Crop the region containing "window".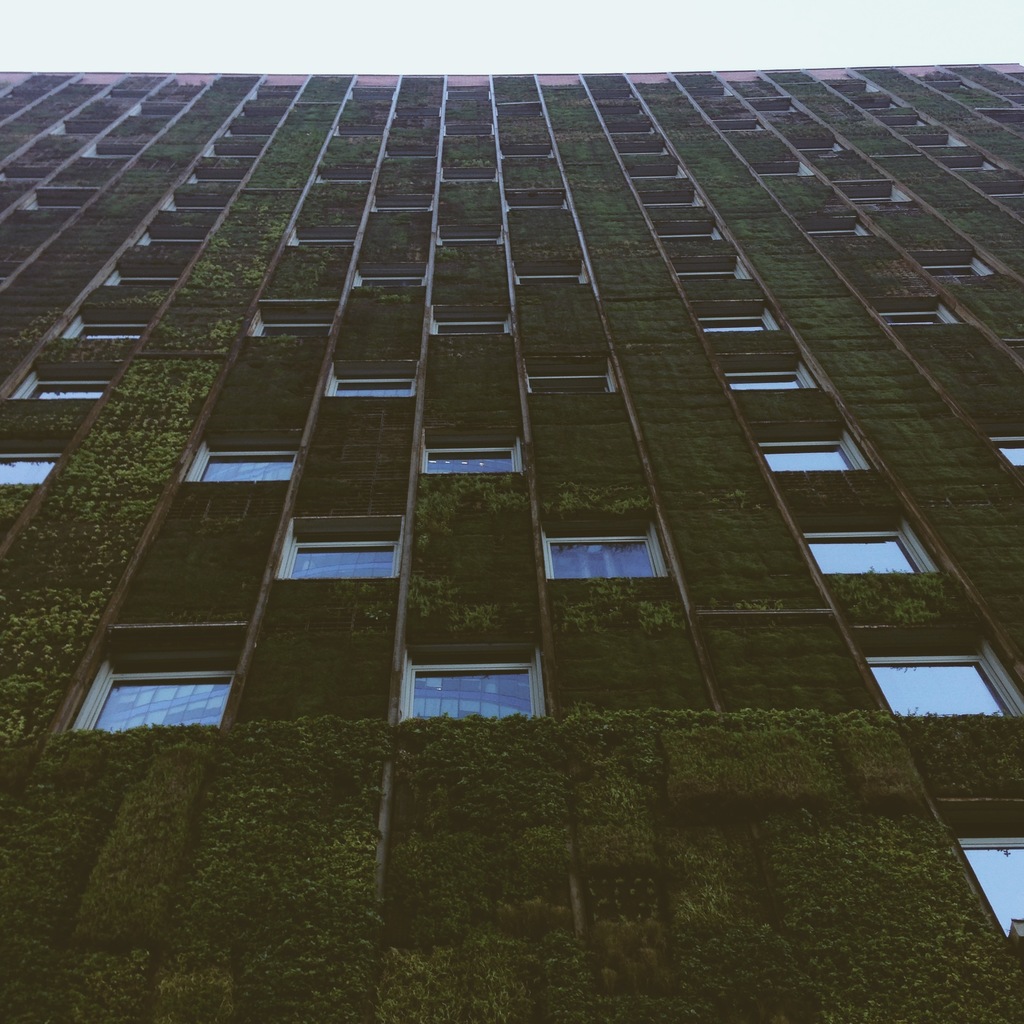
Crop region: 62/314/148/346.
